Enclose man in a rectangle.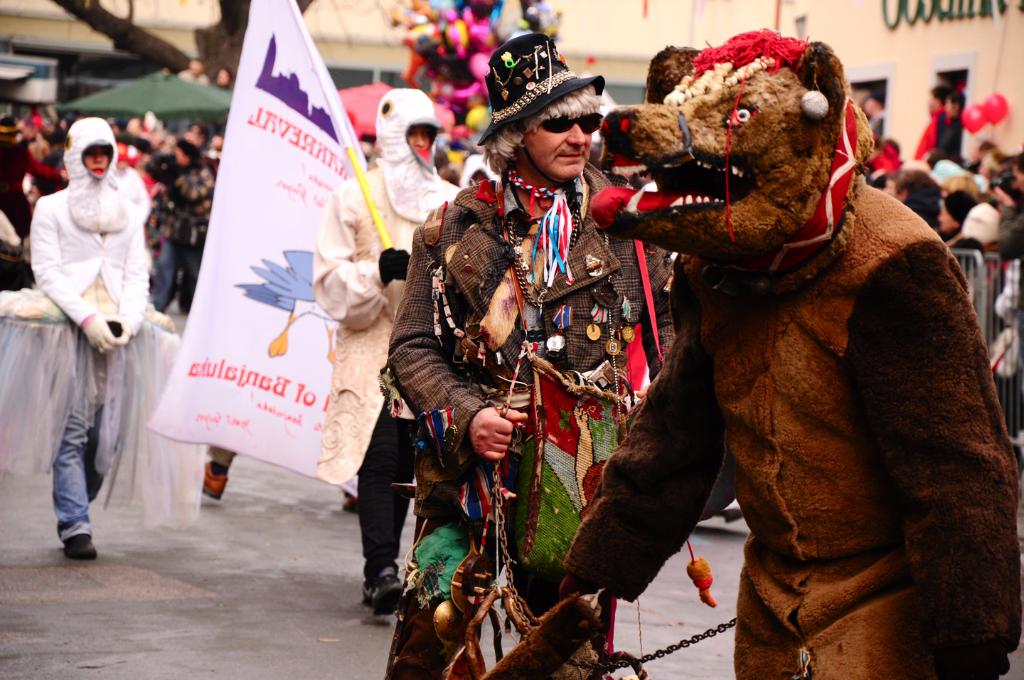
314 87 464 511.
